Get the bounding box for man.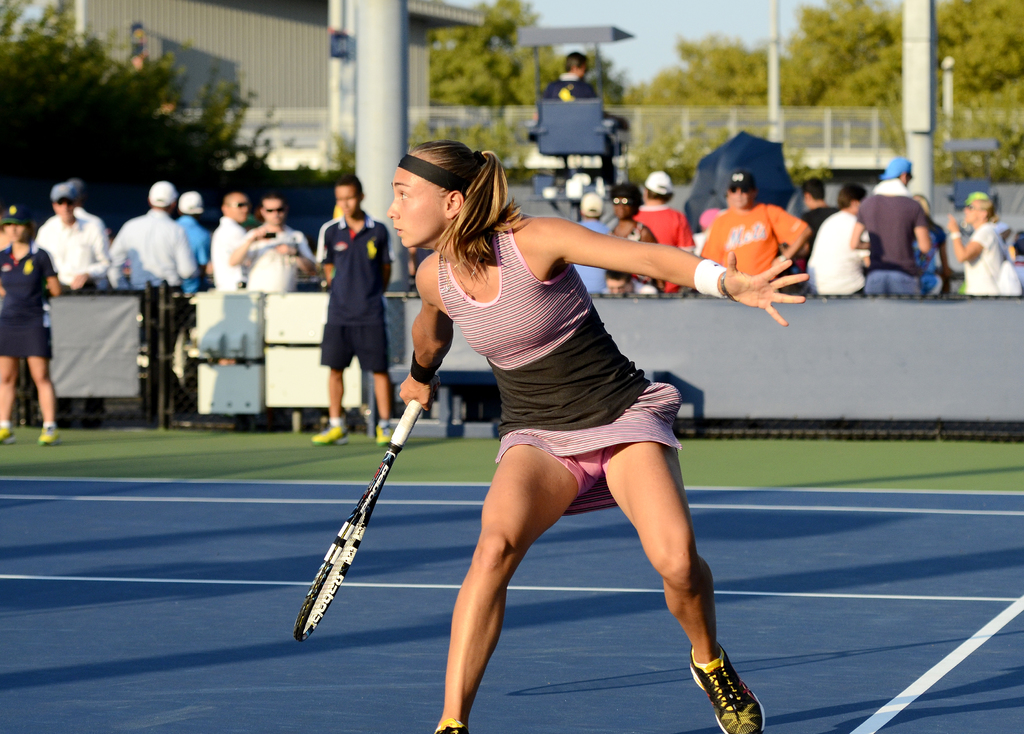
[810,181,870,302].
